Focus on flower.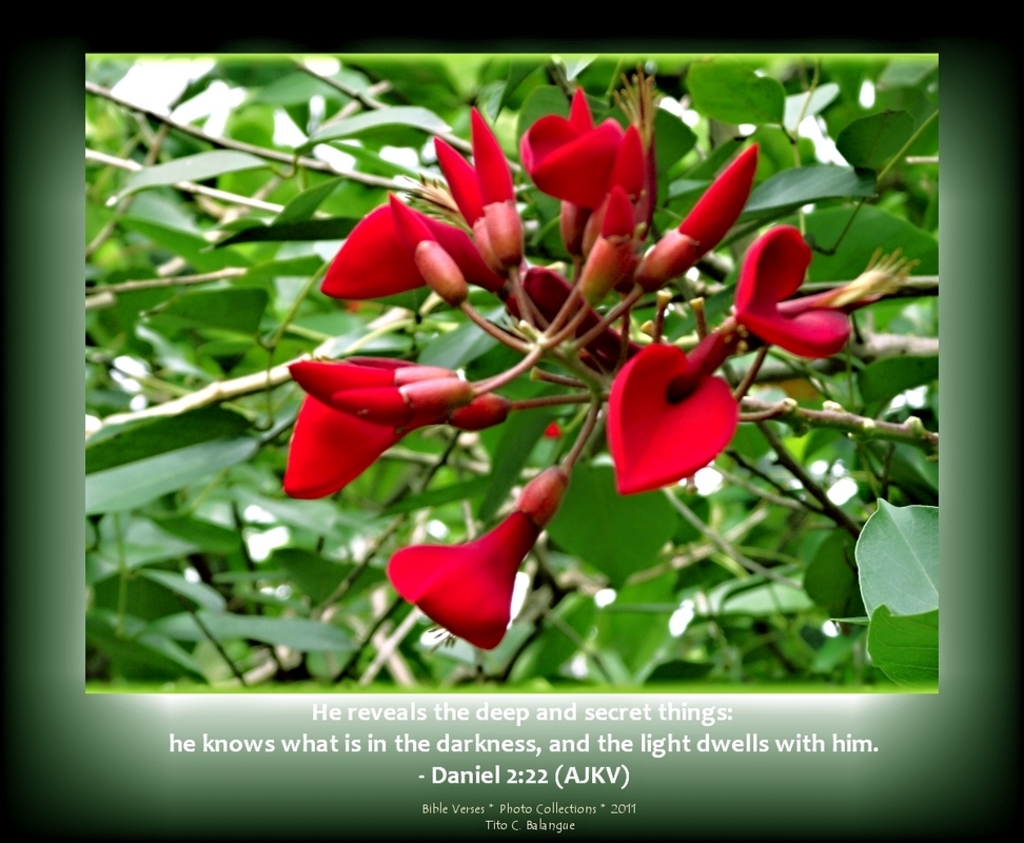
Focused at x1=604 y1=336 x2=736 y2=496.
